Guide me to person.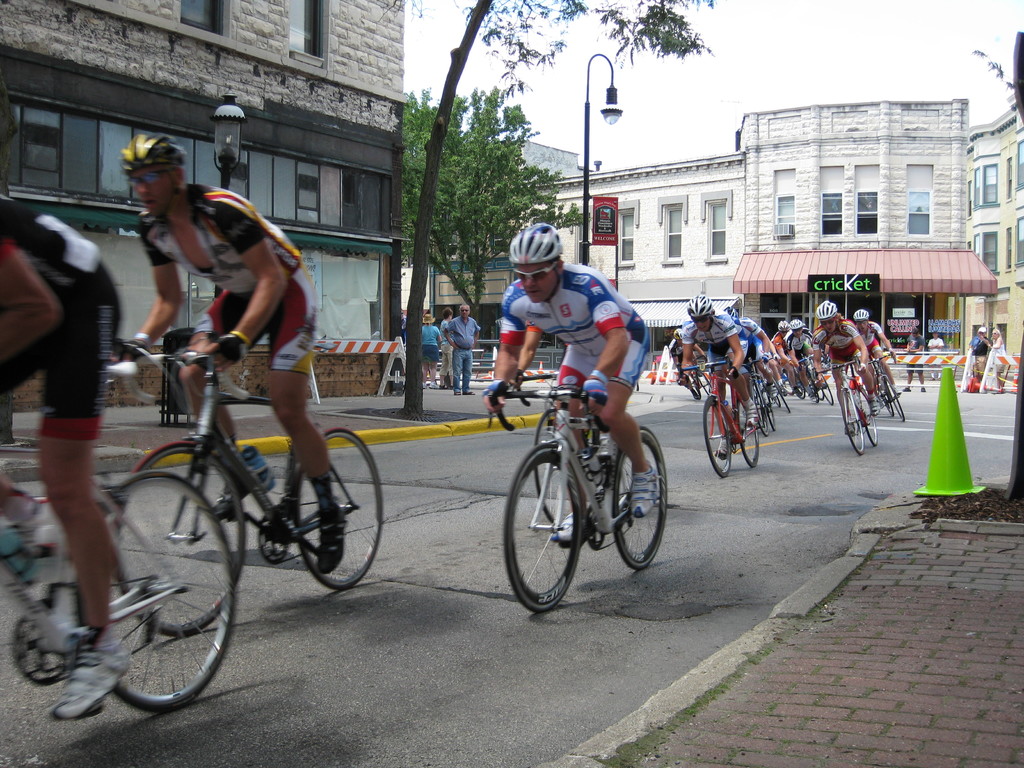
Guidance: {"x1": 438, "y1": 305, "x2": 454, "y2": 379}.
